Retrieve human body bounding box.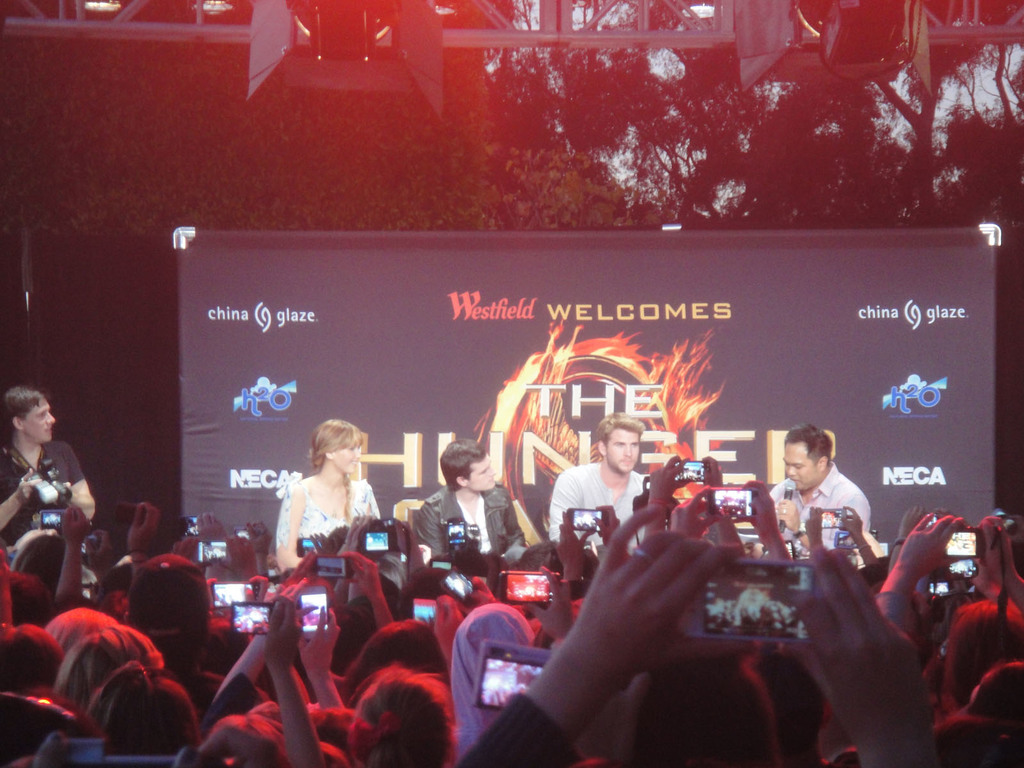
Bounding box: (552, 415, 641, 543).
